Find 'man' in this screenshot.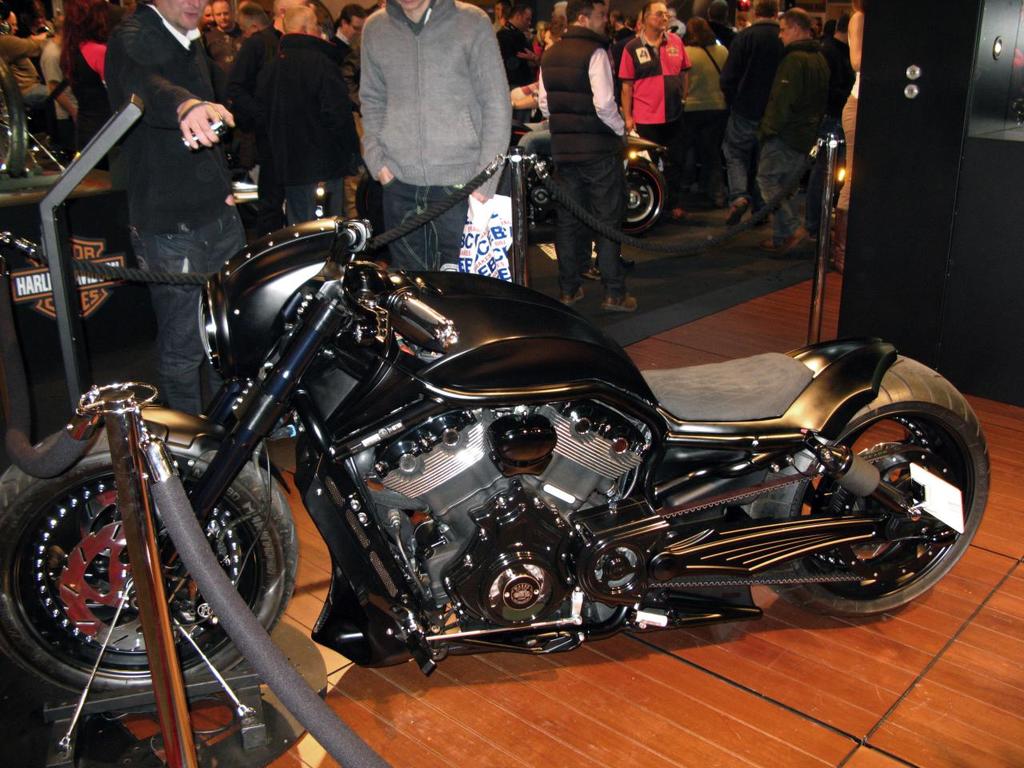
The bounding box for 'man' is x1=198 y1=0 x2=246 y2=102.
